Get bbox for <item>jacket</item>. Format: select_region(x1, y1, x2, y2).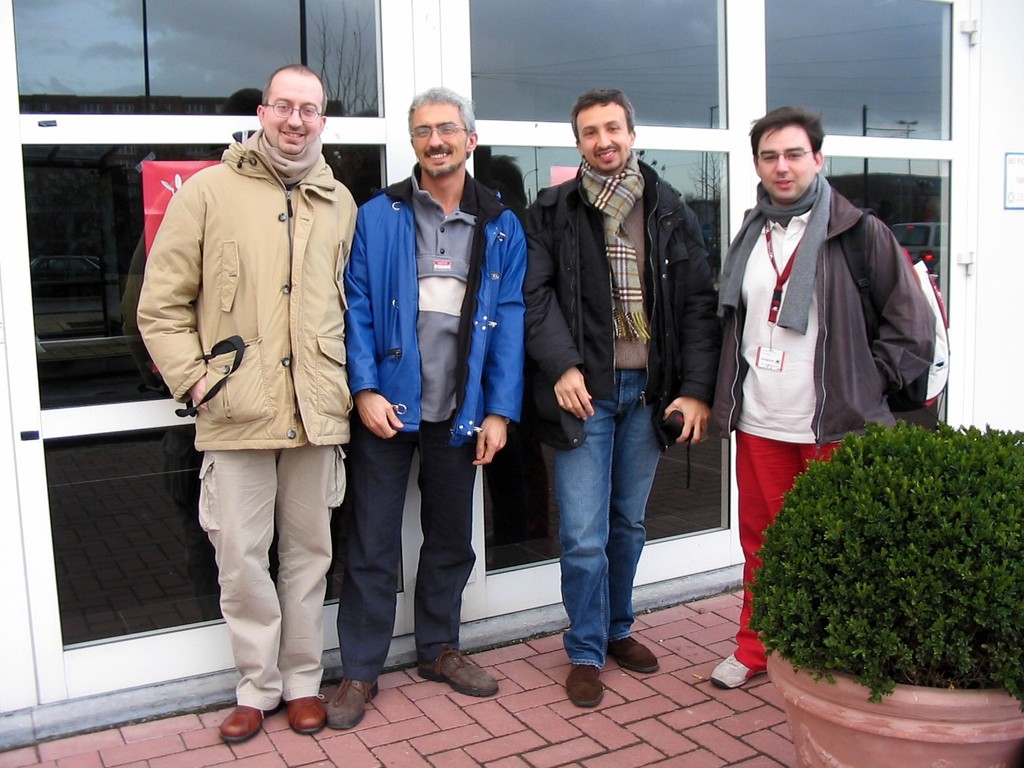
select_region(138, 127, 350, 467).
